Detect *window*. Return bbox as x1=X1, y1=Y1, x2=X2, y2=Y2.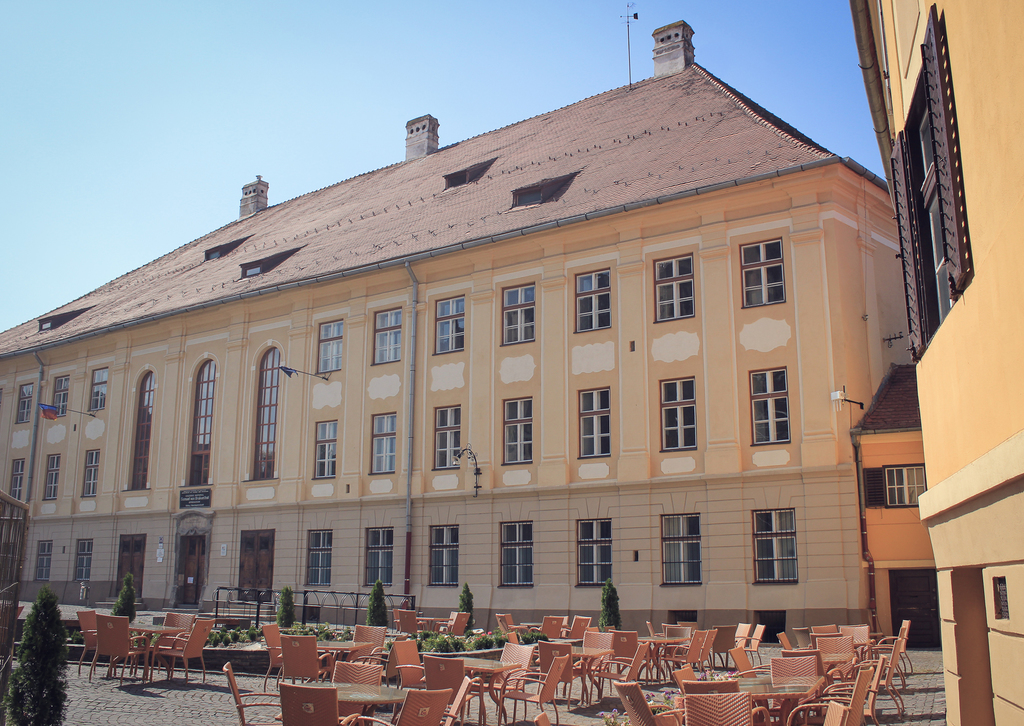
x1=661, y1=382, x2=700, y2=450.
